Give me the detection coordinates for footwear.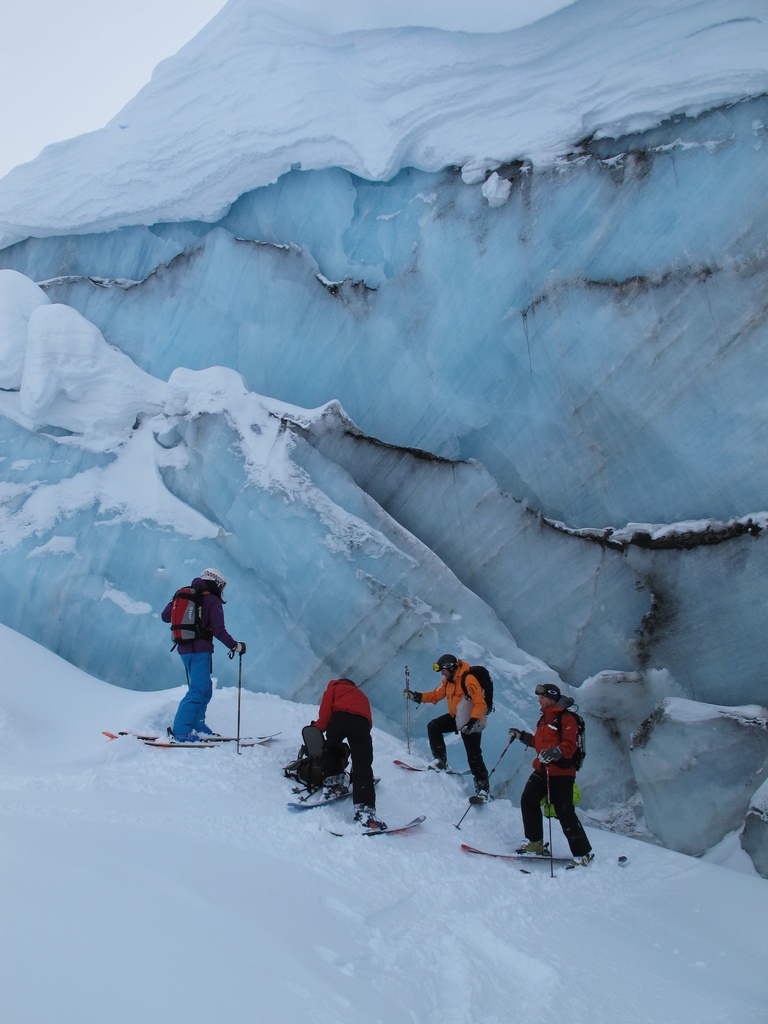
BBox(475, 792, 492, 800).
